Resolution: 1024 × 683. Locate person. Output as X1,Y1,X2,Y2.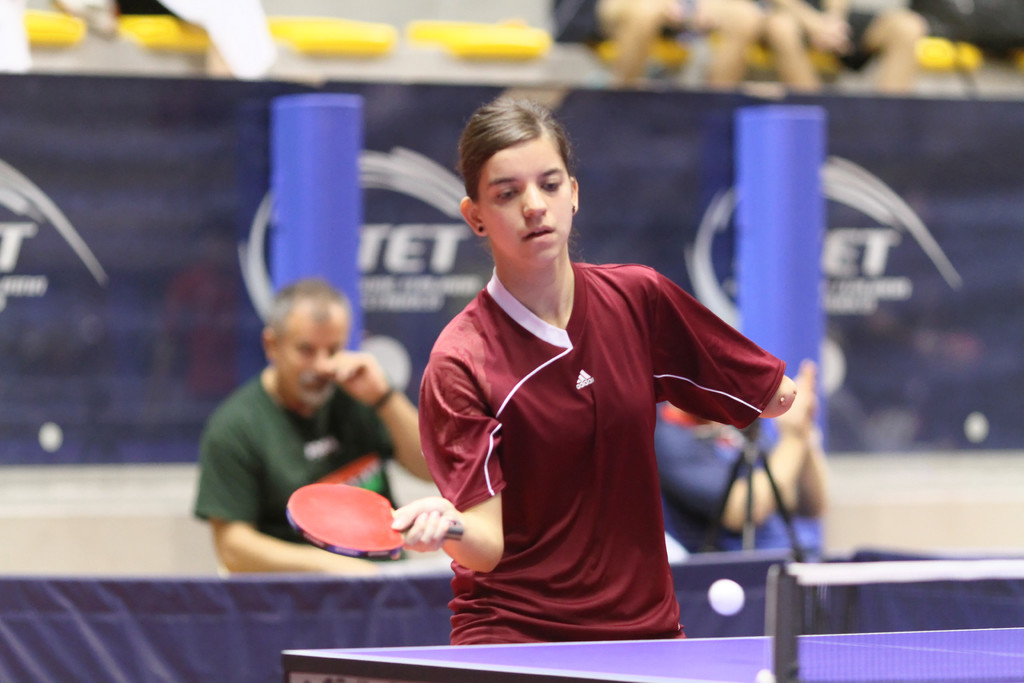
195,284,442,575.
